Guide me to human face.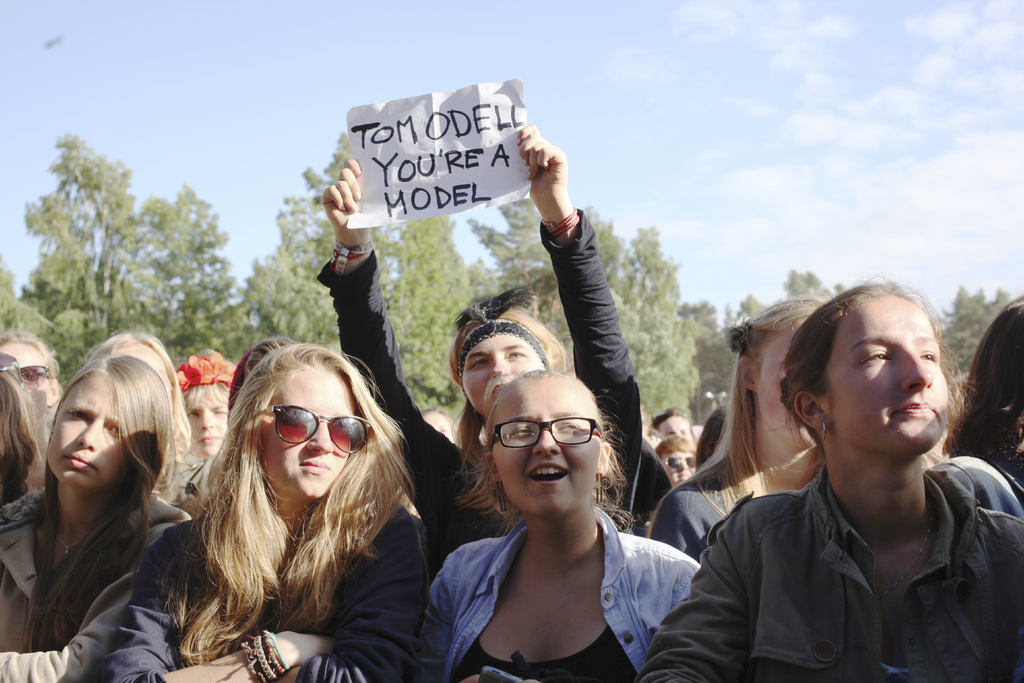
Guidance: {"x1": 257, "y1": 372, "x2": 355, "y2": 498}.
